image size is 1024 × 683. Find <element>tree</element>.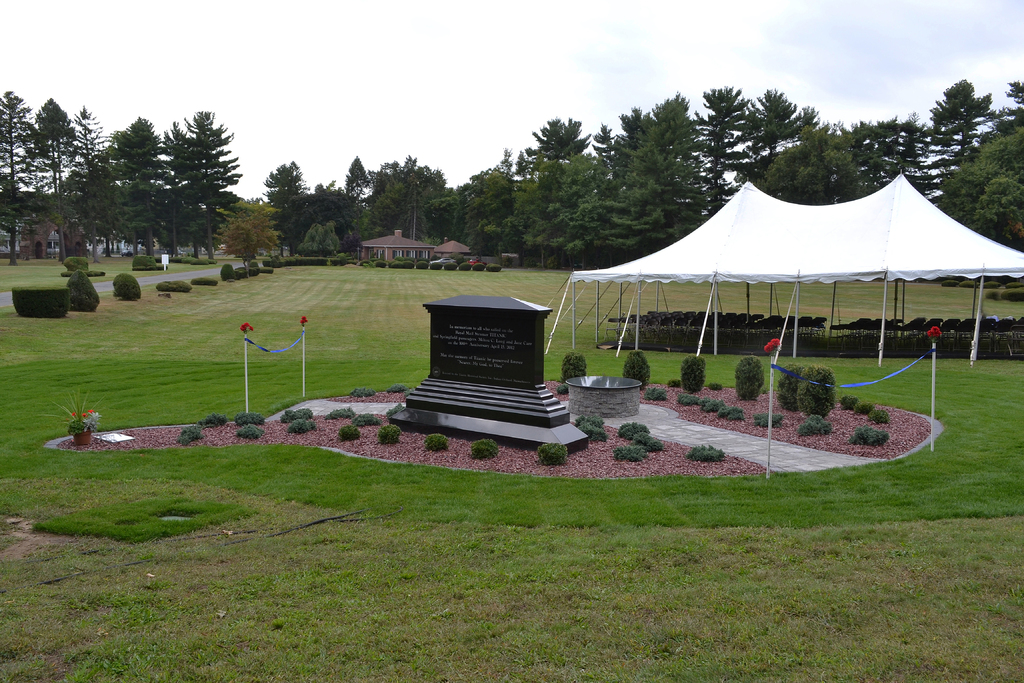
134:98:238:249.
